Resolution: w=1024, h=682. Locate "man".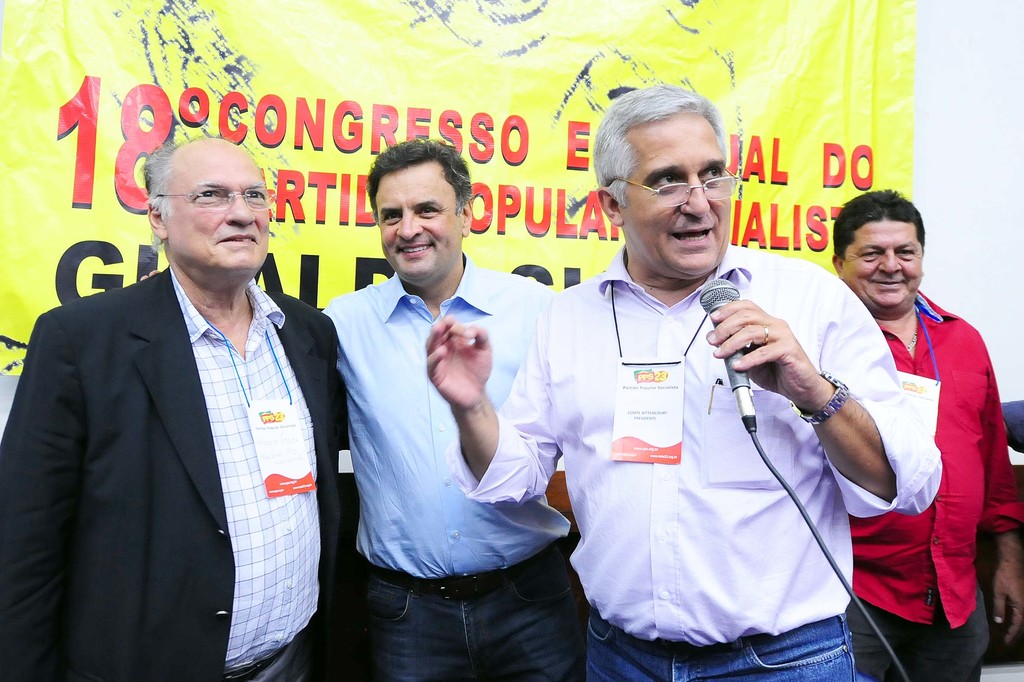
box(845, 186, 1023, 681).
